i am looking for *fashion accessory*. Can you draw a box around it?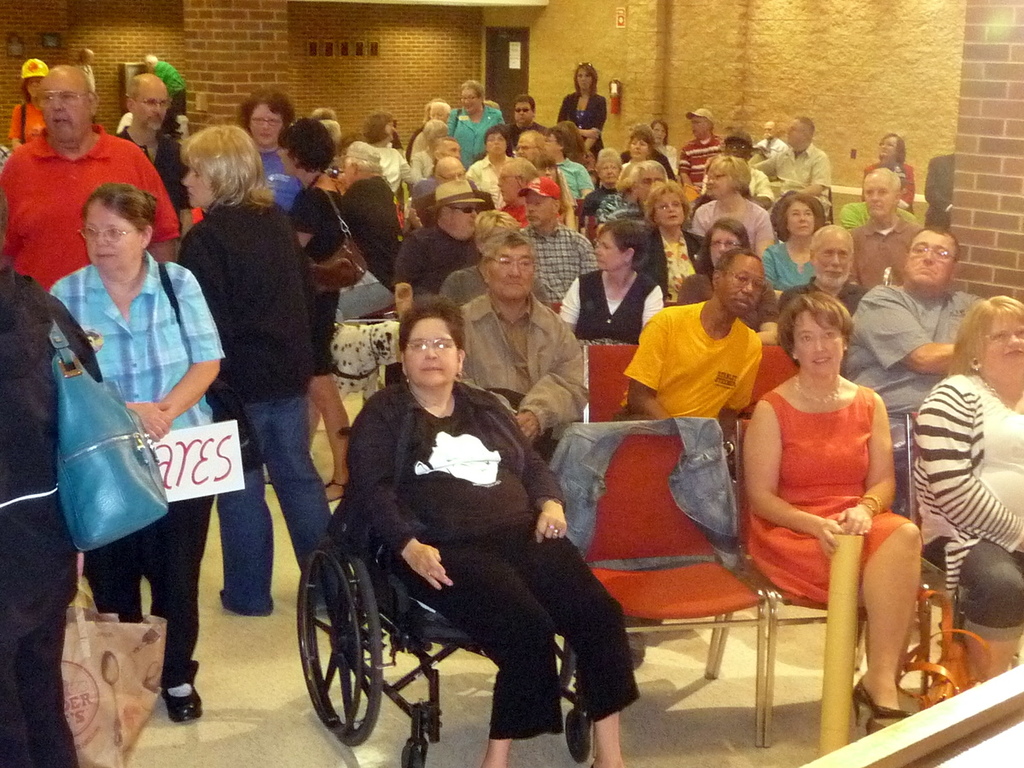
Sure, the bounding box is [425,178,486,210].
